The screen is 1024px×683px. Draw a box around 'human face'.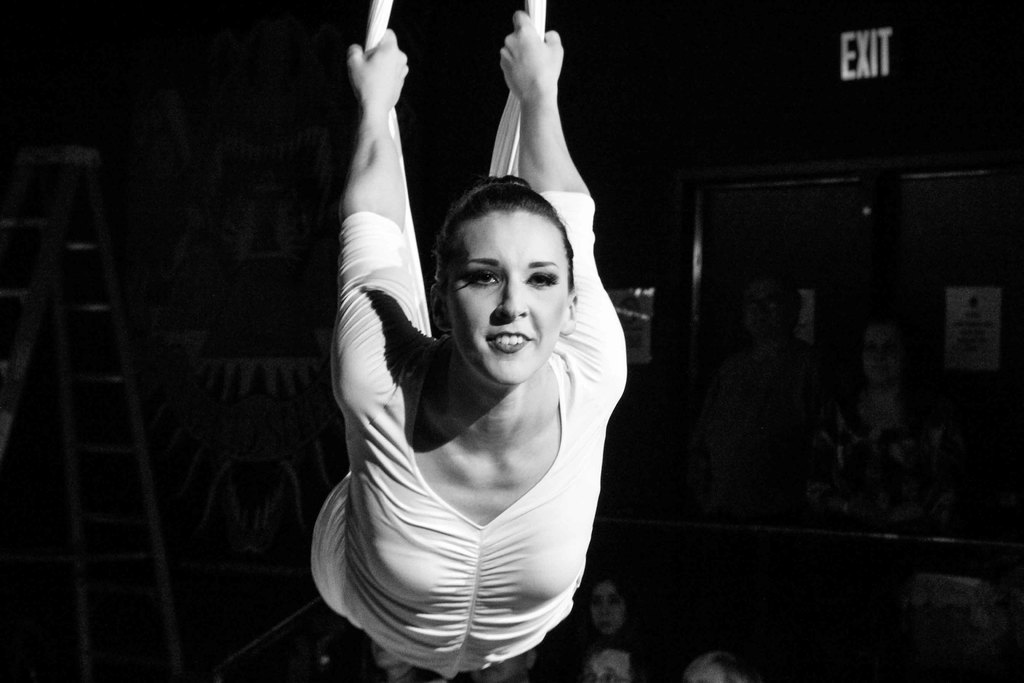
l=444, t=210, r=572, b=377.
